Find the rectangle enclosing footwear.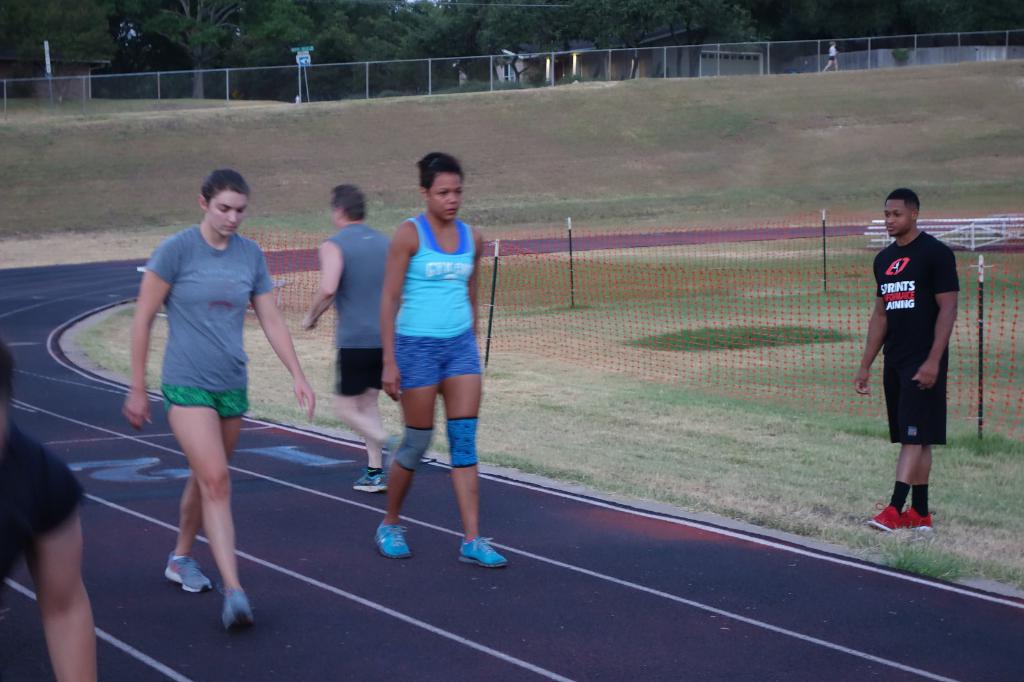
select_region(452, 536, 503, 568).
